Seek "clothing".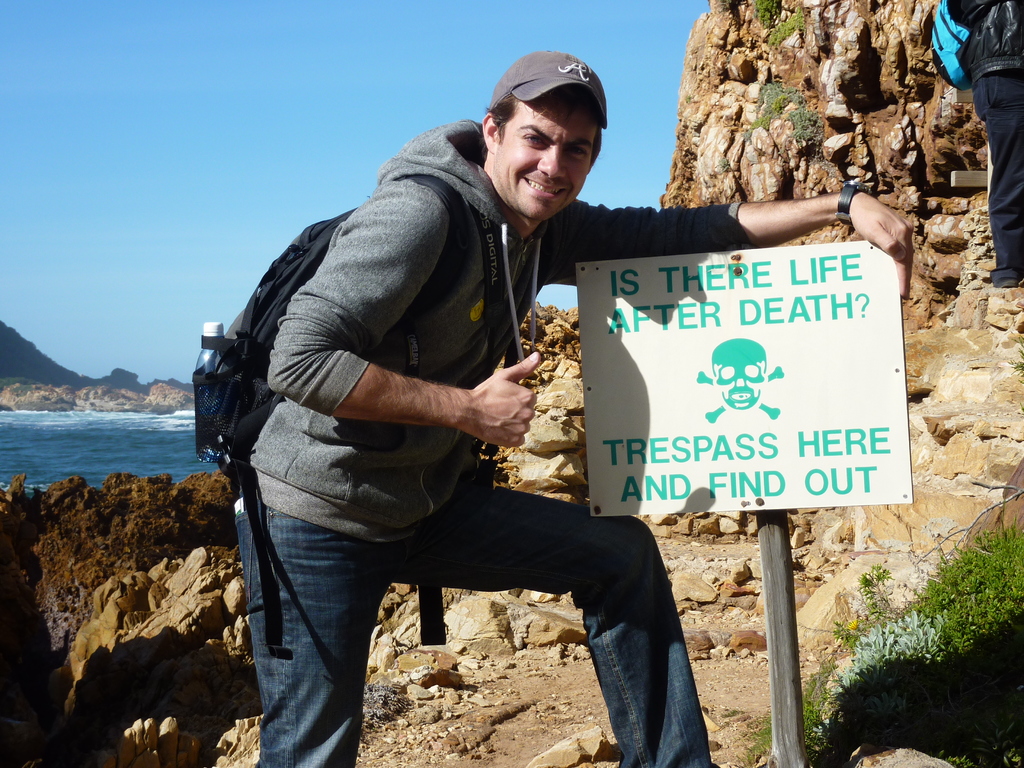
204:63:724:737.
